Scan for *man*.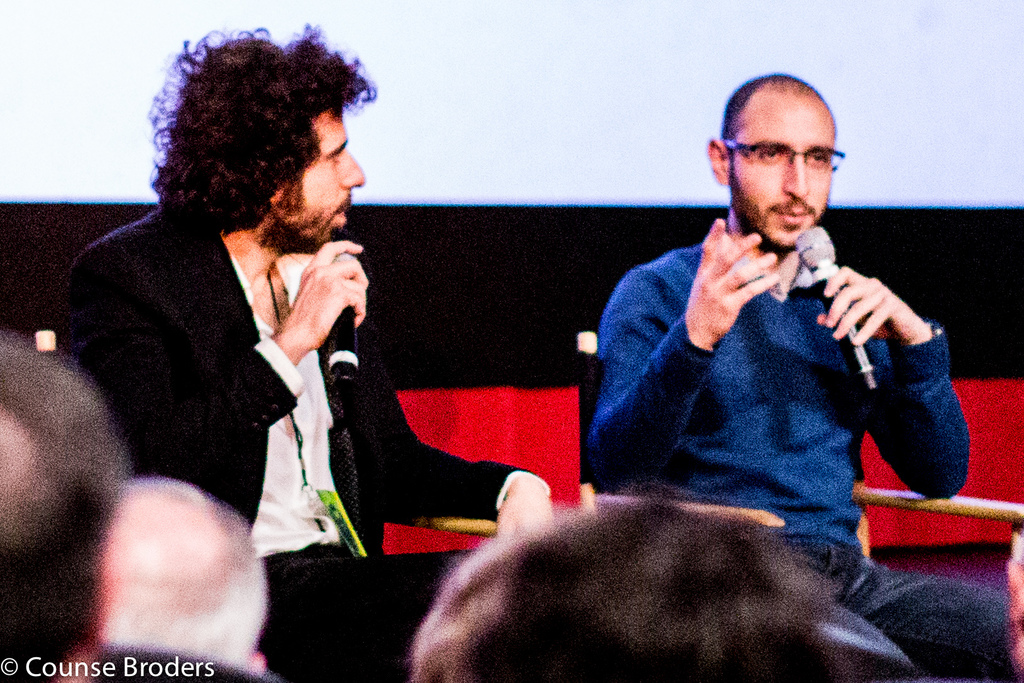
Scan result: x1=45, y1=22, x2=551, y2=682.
